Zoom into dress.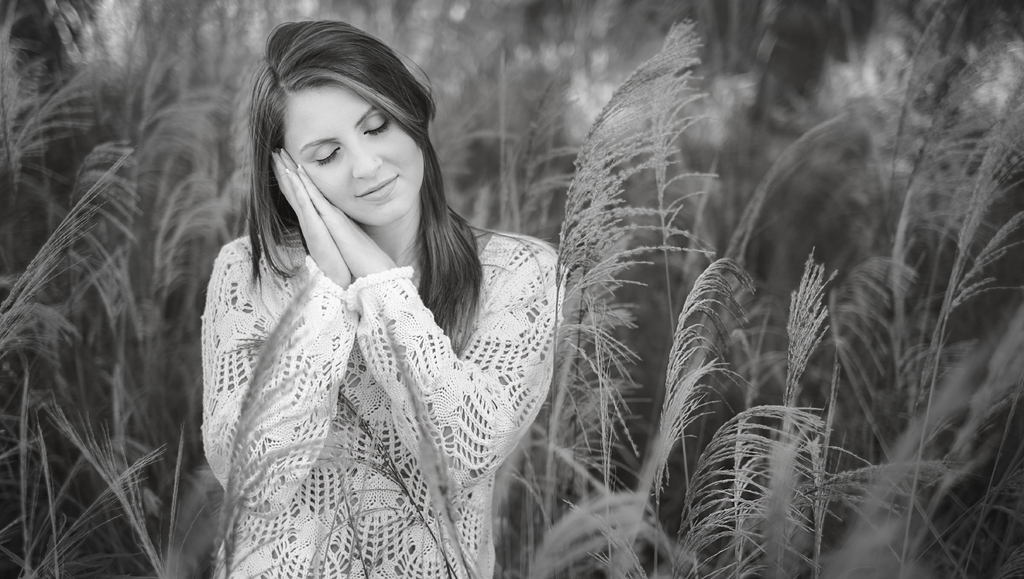
Zoom target: 200/234/563/576.
